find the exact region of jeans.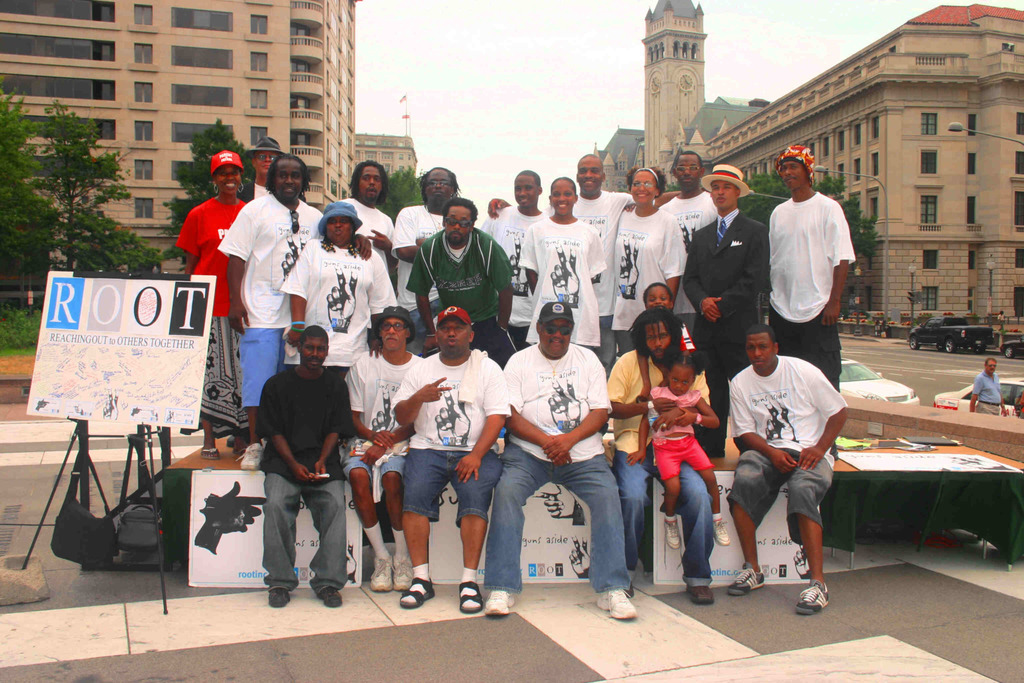
Exact region: select_region(258, 473, 348, 596).
